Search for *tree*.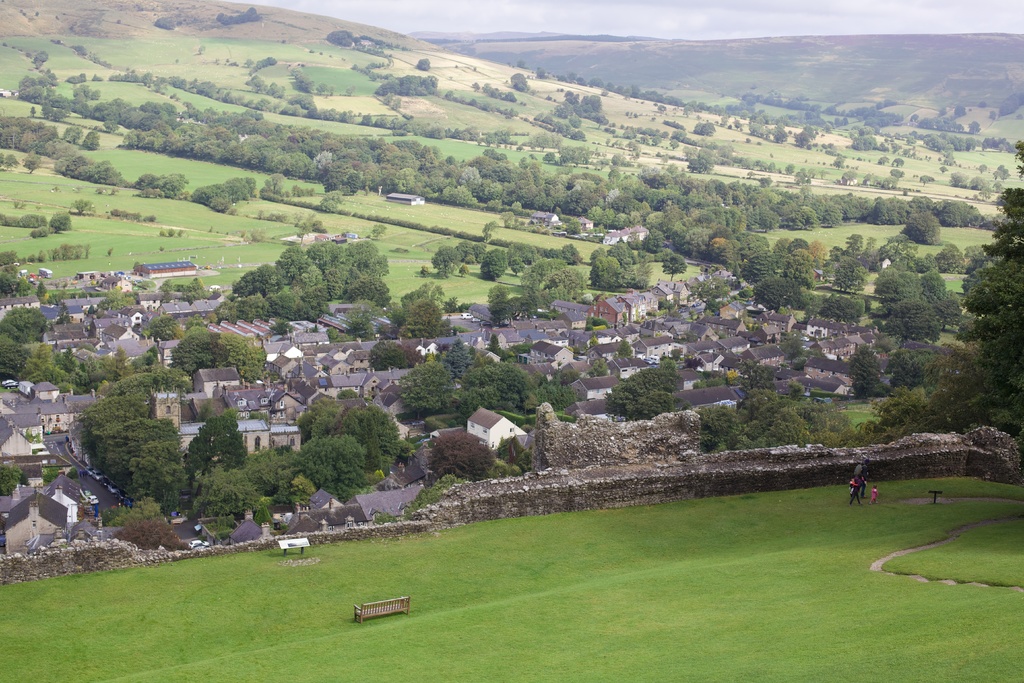
Found at 604, 359, 677, 419.
